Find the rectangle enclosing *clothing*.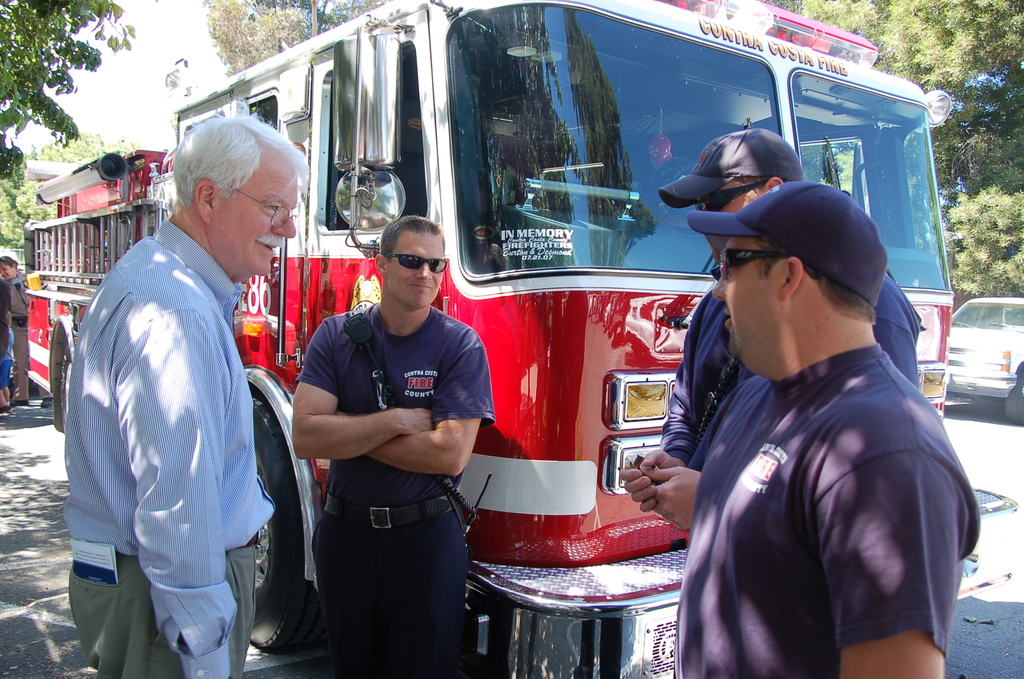
{"left": 0, "top": 279, "right": 15, "bottom": 366}.
